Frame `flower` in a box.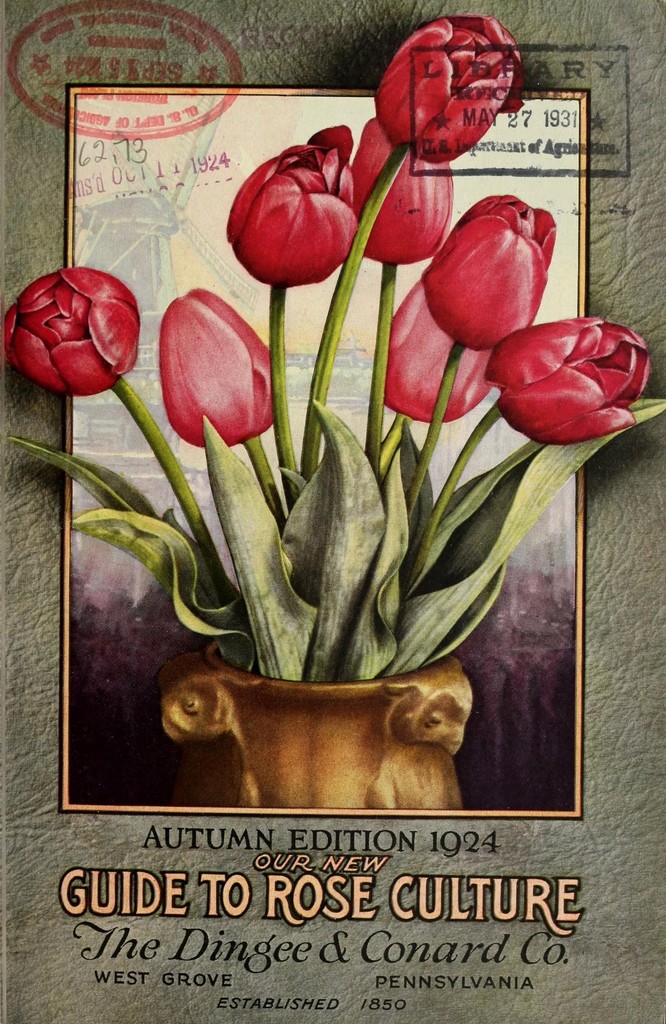
pyautogui.locateOnScreen(368, 4, 525, 172).
